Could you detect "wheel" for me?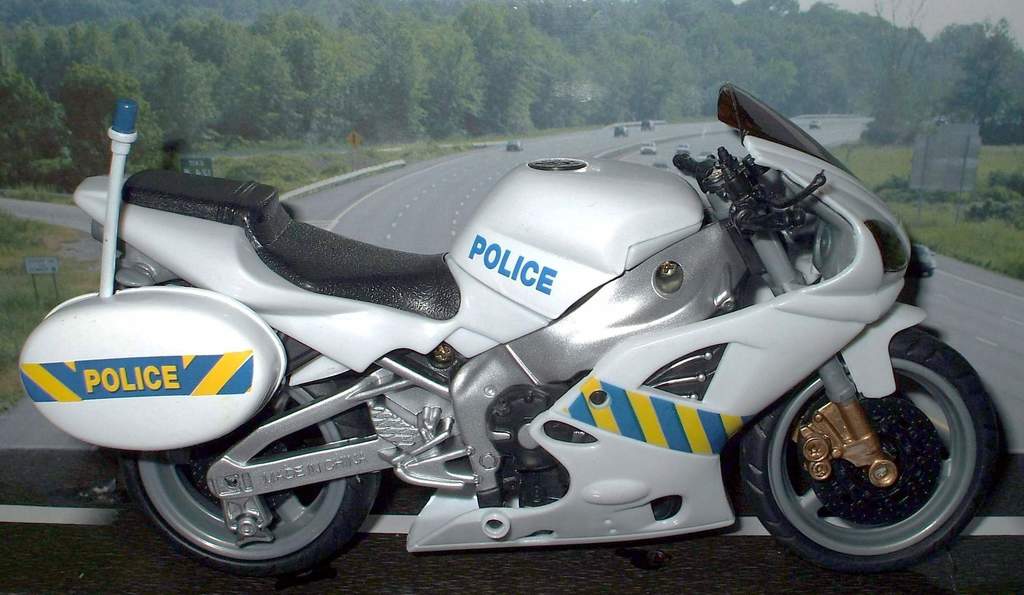
Detection result: <bbox>115, 329, 384, 578</bbox>.
